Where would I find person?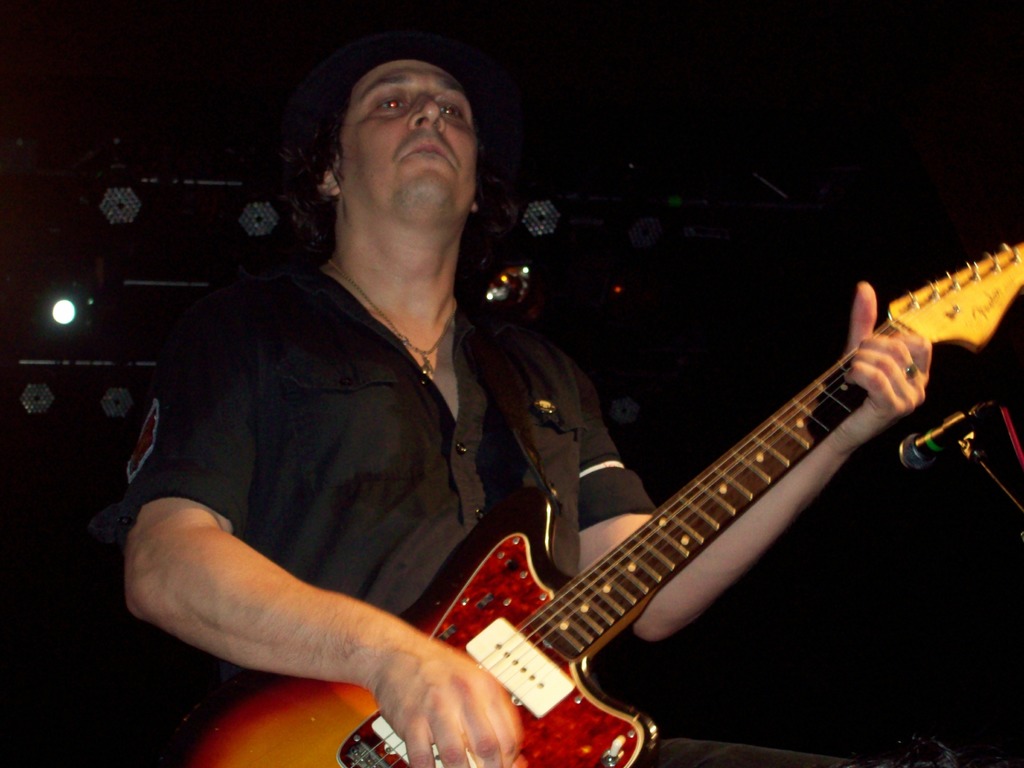
At <region>120, 38, 950, 767</region>.
